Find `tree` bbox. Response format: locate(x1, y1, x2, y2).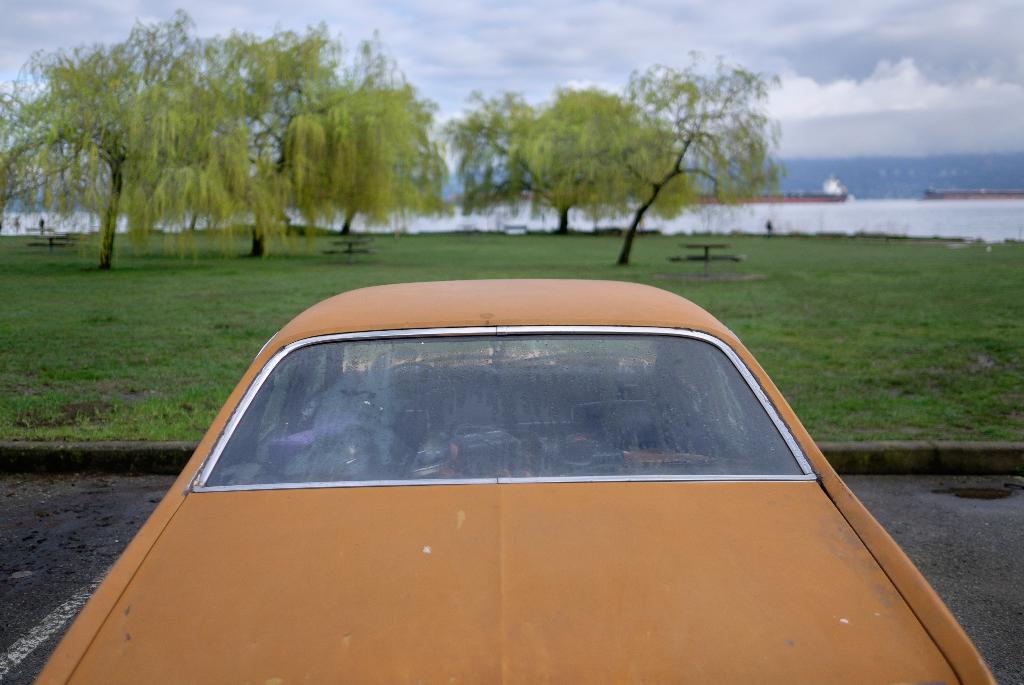
locate(598, 43, 789, 264).
